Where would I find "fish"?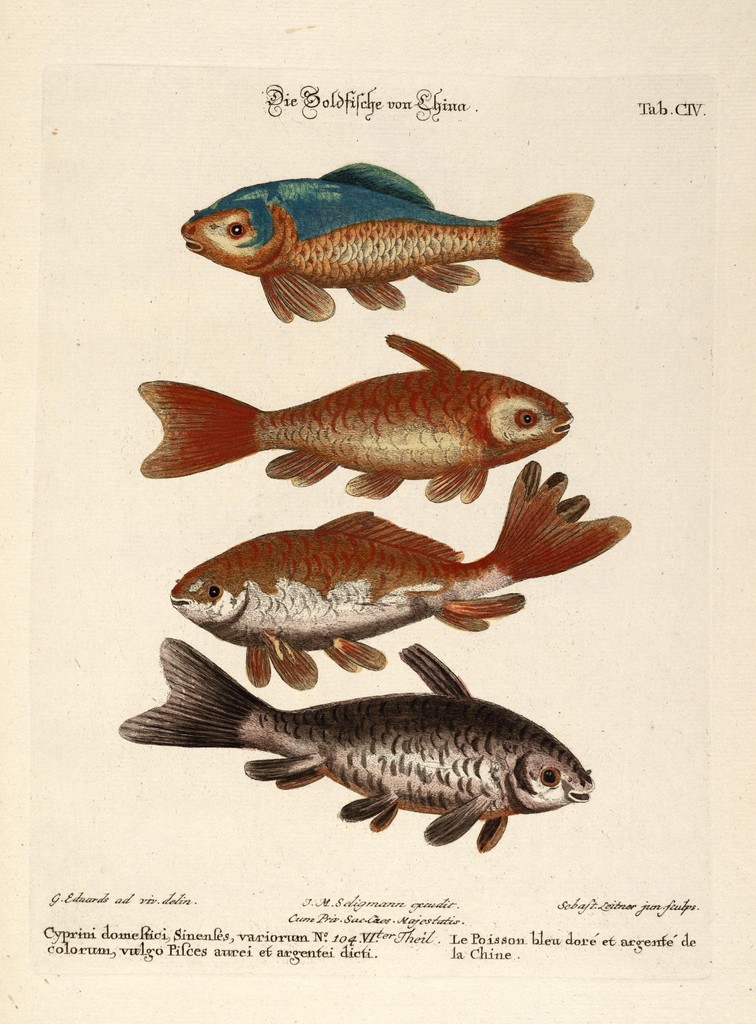
At x1=123, y1=654, x2=590, y2=853.
